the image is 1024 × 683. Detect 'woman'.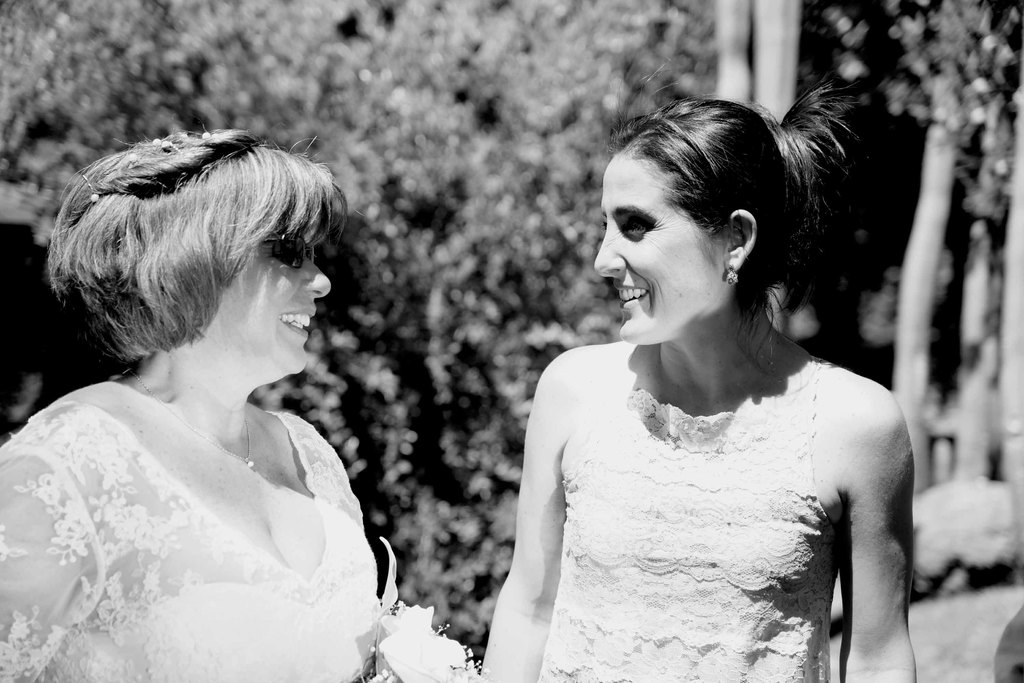
Detection: <region>474, 104, 936, 682</region>.
